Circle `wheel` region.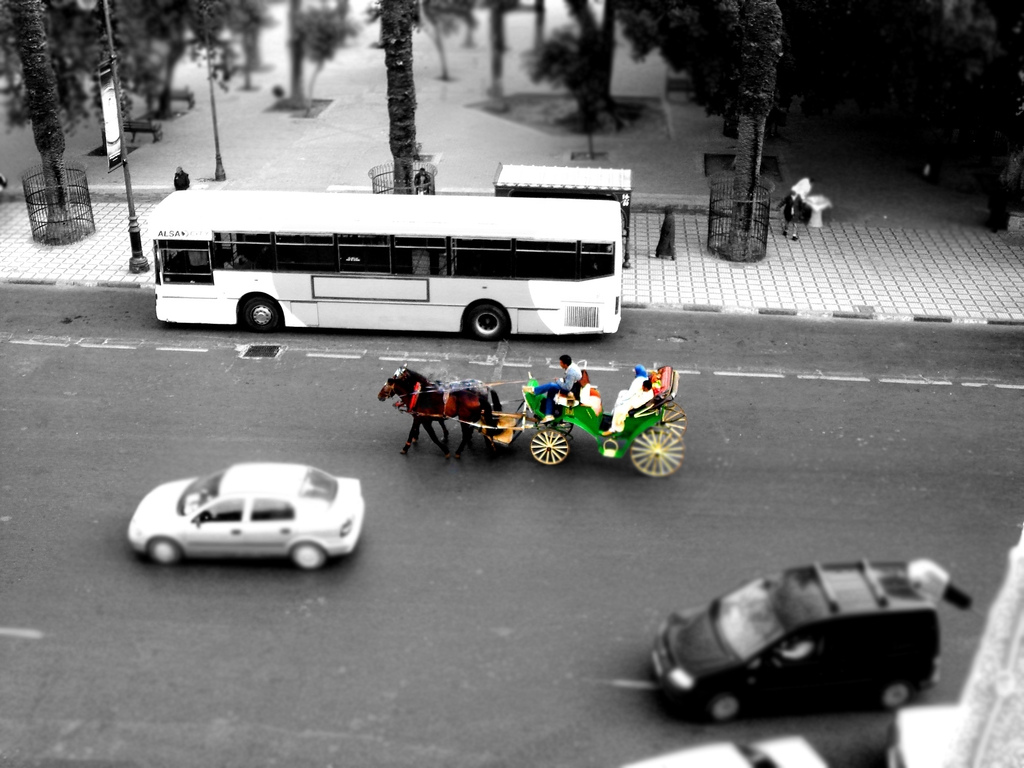
Region: x1=629, y1=424, x2=686, y2=481.
